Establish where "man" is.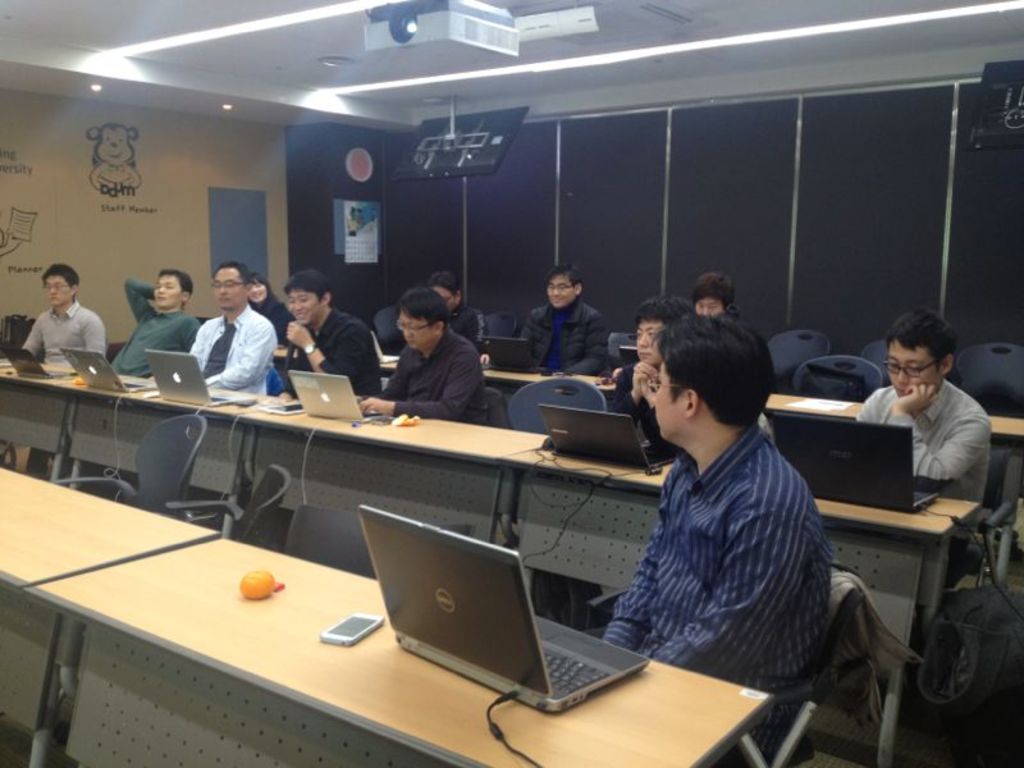
Established at rect(421, 269, 479, 346).
